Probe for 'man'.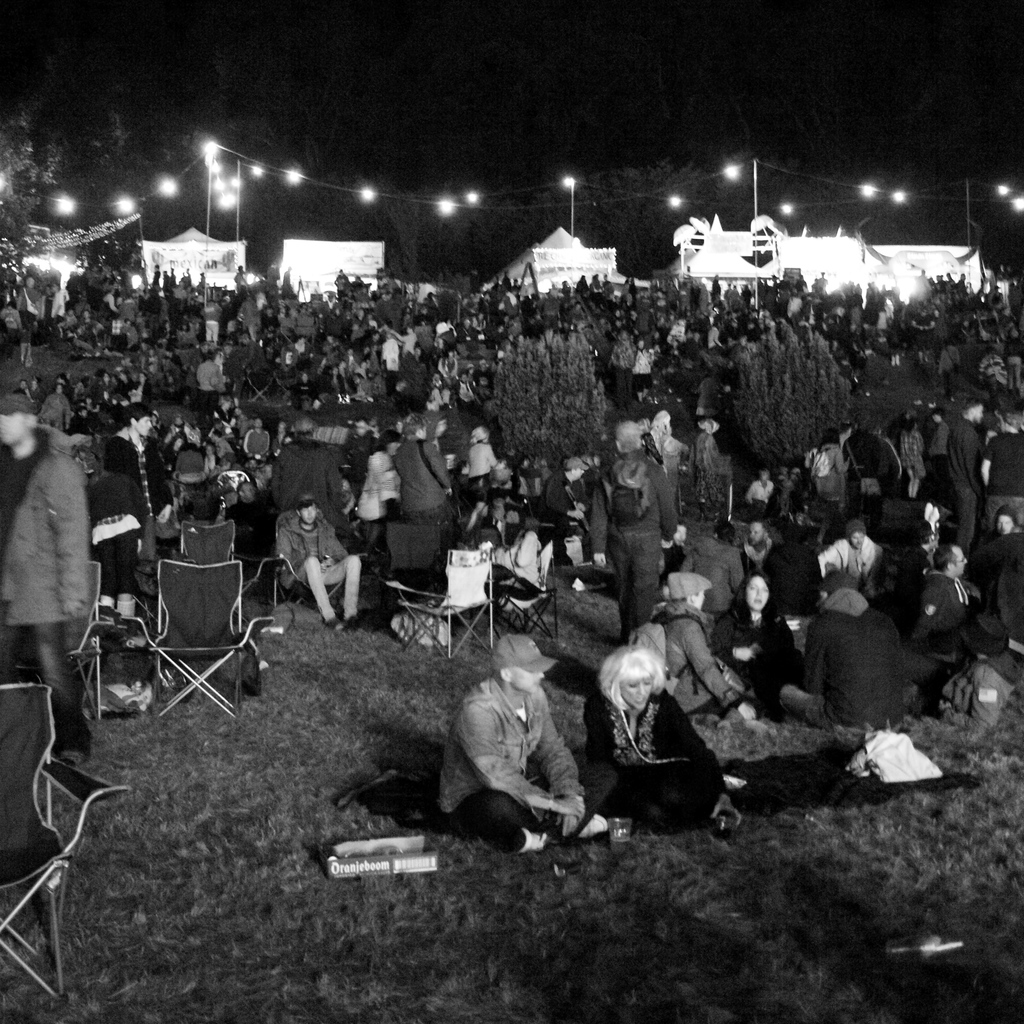
Probe result: <region>652, 570, 758, 722</region>.
